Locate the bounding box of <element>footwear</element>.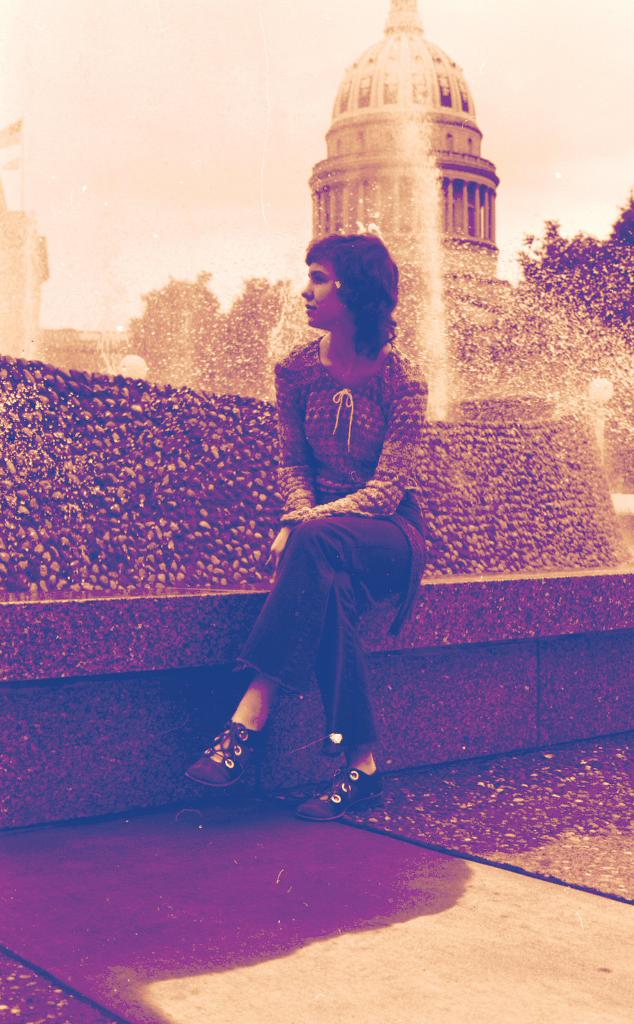
Bounding box: (186,726,260,810).
